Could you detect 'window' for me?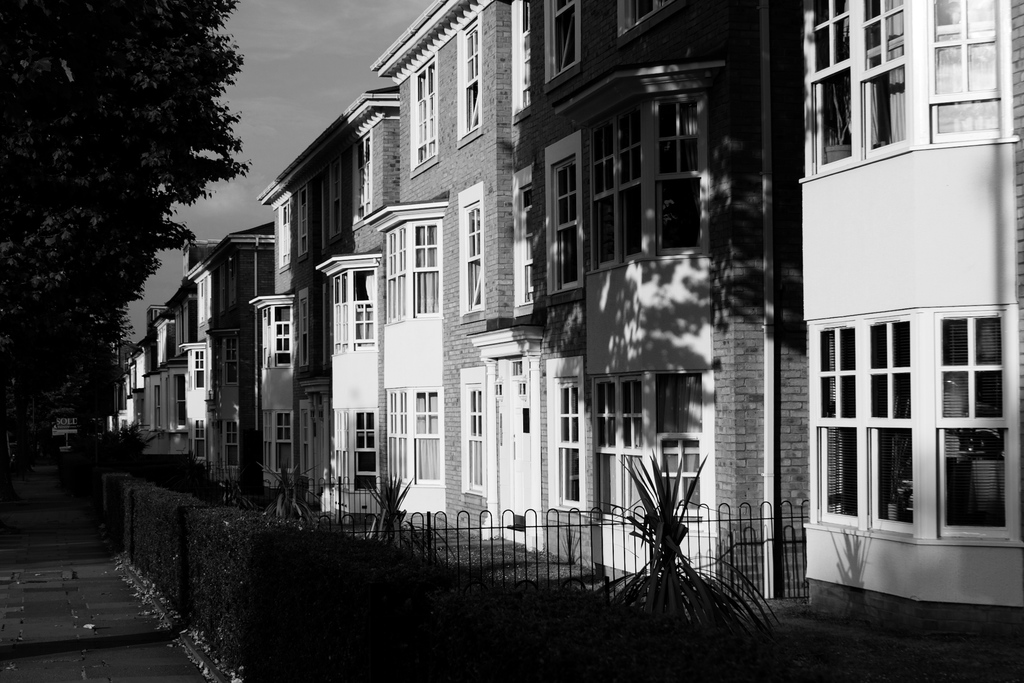
Detection result: Rect(457, 368, 486, 498).
